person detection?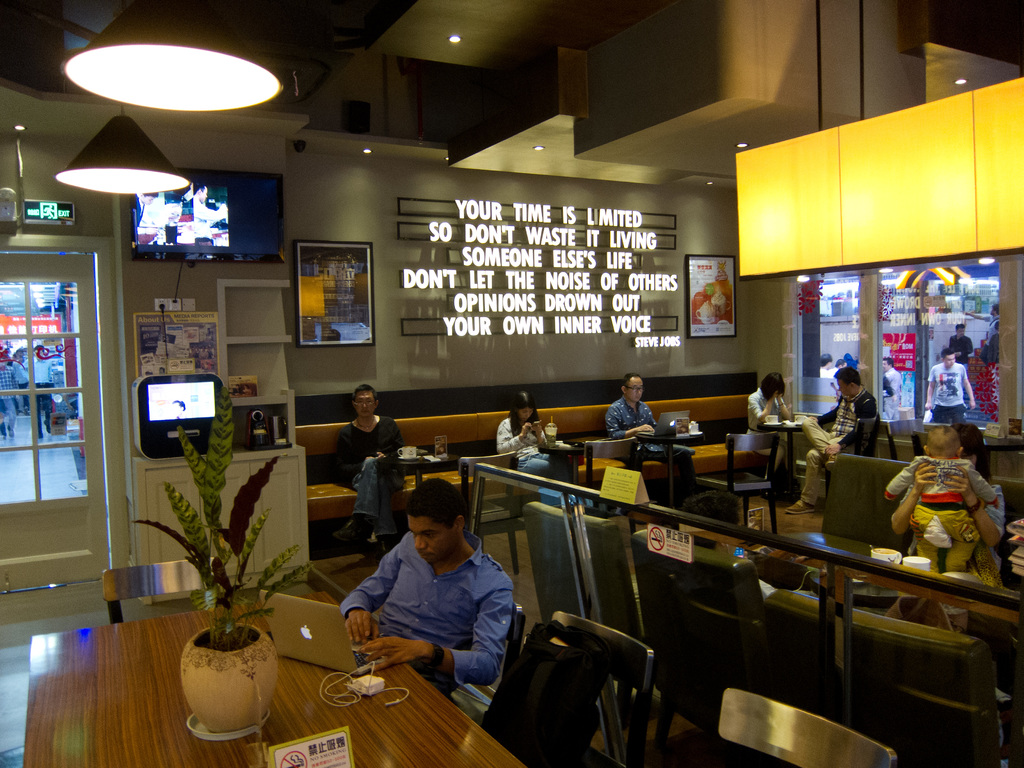
select_region(27, 347, 52, 435)
